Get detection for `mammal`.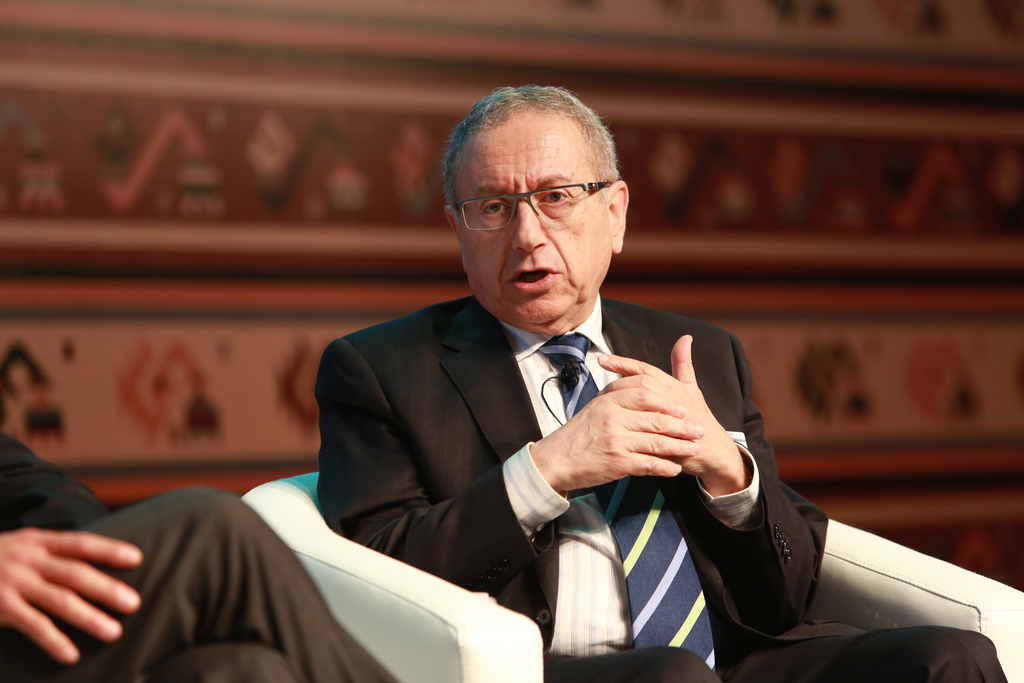
Detection: 315 86 1007 682.
